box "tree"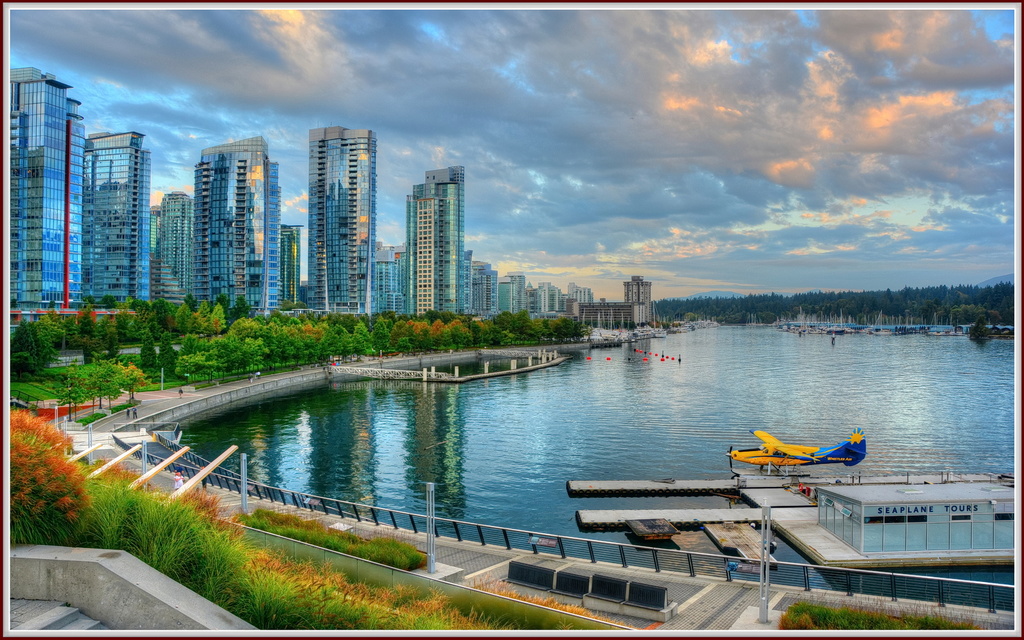
region(414, 319, 435, 353)
